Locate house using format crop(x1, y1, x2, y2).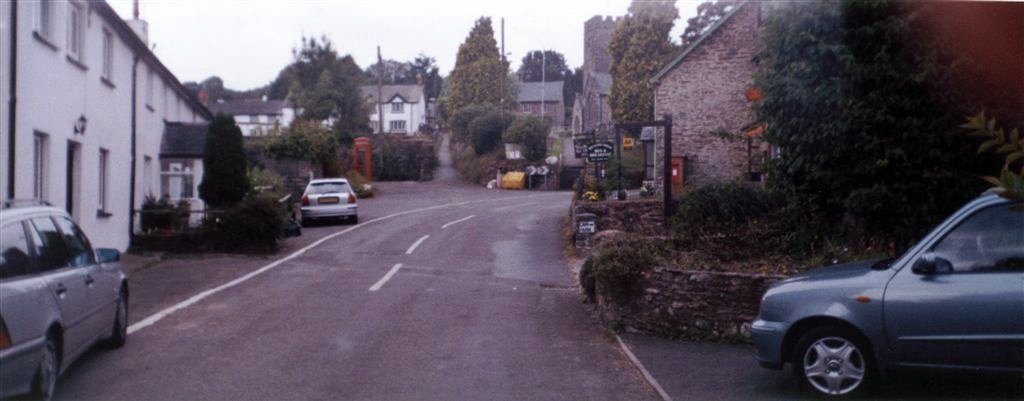
crop(231, 98, 291, 138).
